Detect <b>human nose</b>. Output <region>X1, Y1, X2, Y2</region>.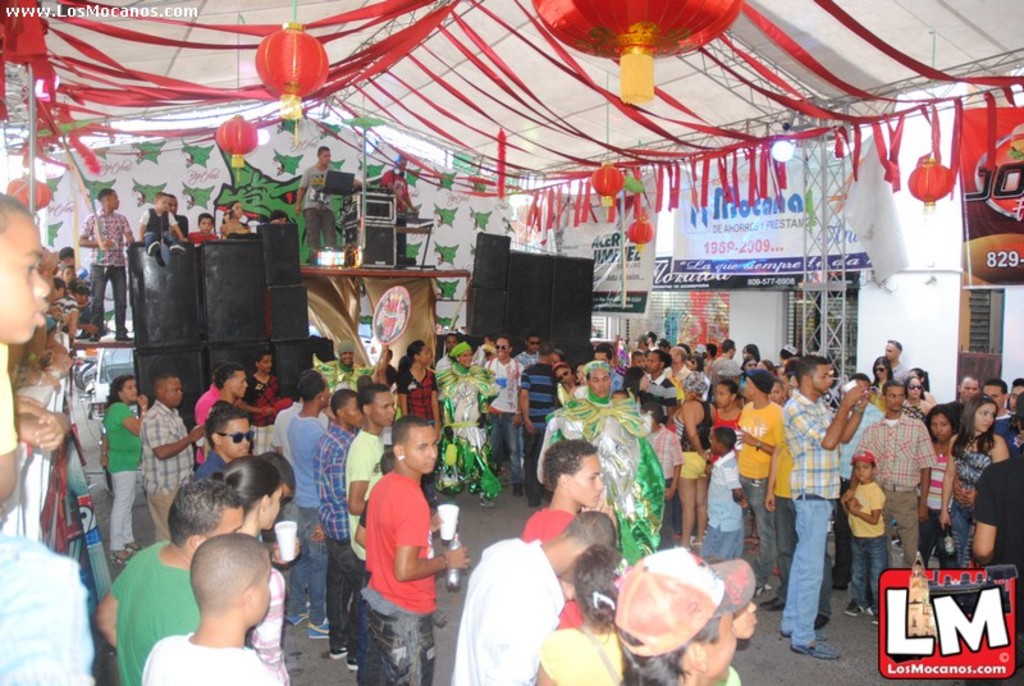
<region>984, 412, 991, 421</region>.
